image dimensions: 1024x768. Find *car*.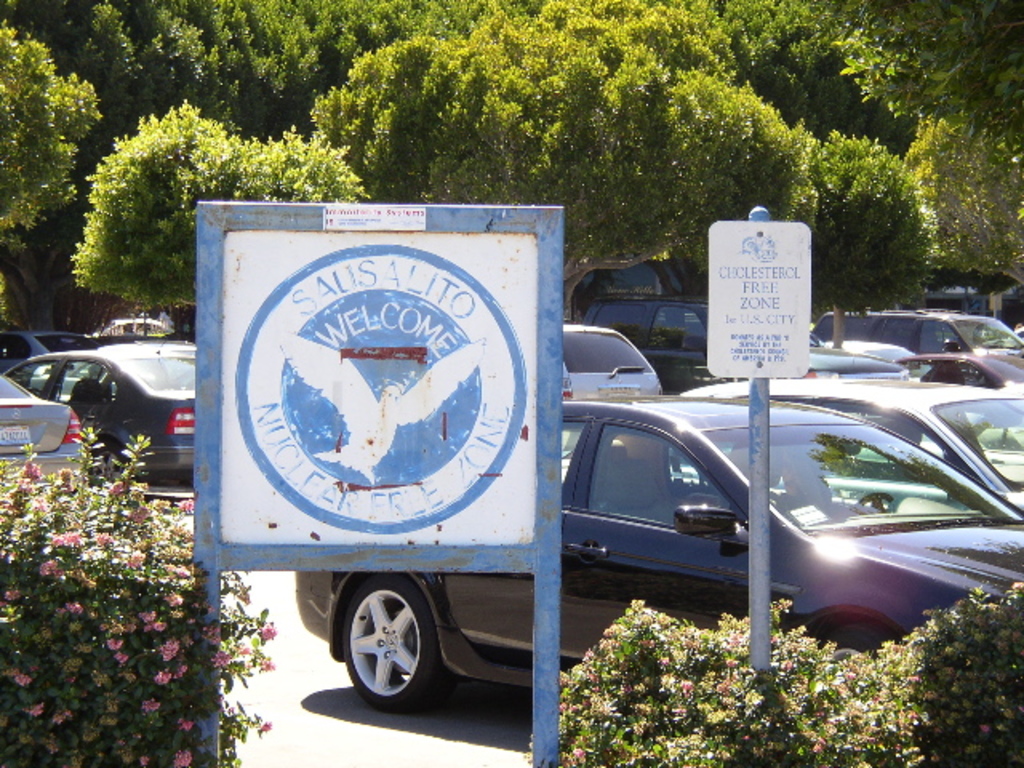
detection(0, 326, 99, 373).
